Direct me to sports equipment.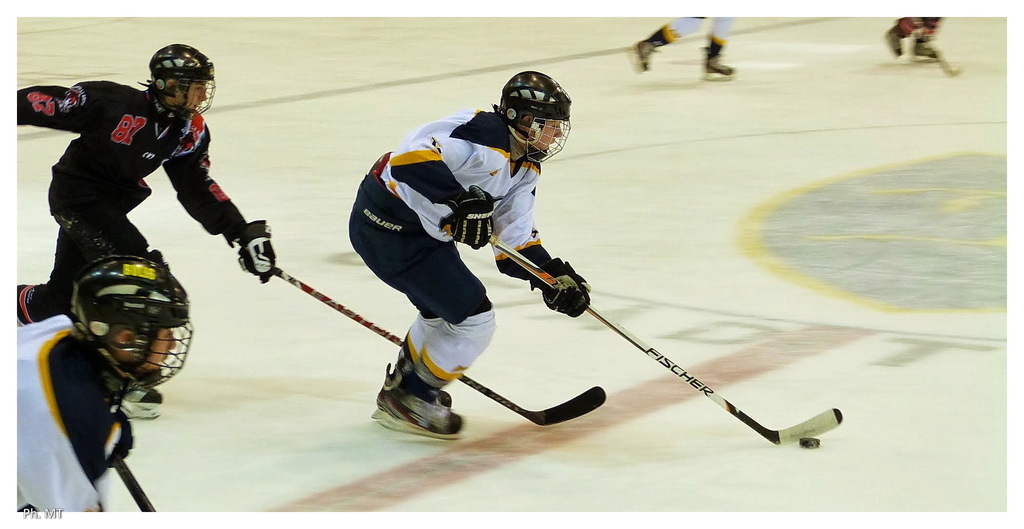
Direction: x1=496, y1=65, x2=574, y2=168.
